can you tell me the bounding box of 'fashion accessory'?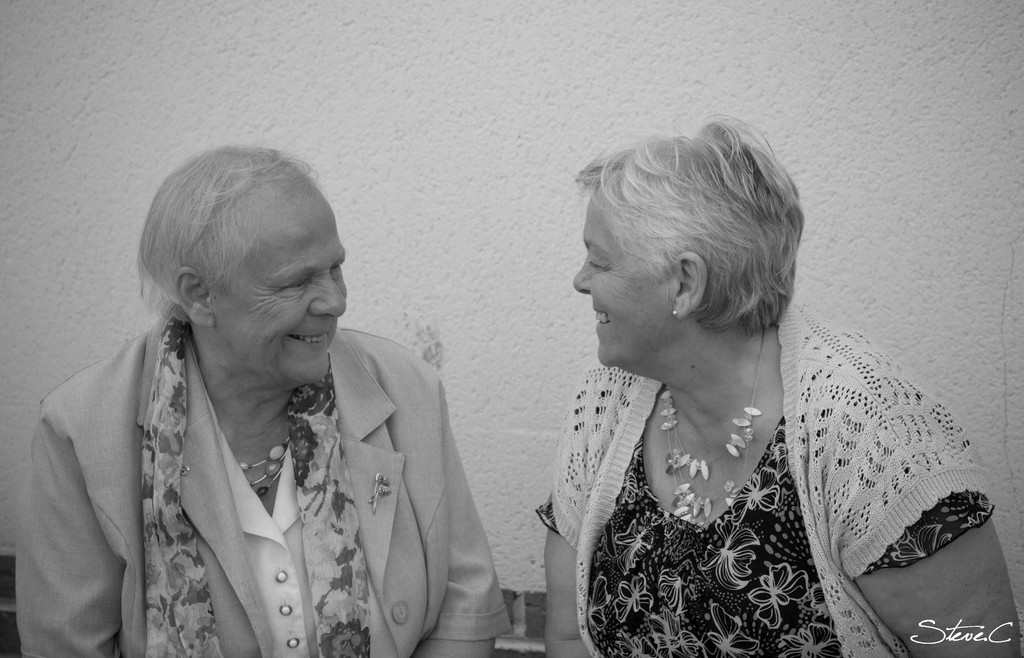
left=140, top=312, right=372, bottom=657.
